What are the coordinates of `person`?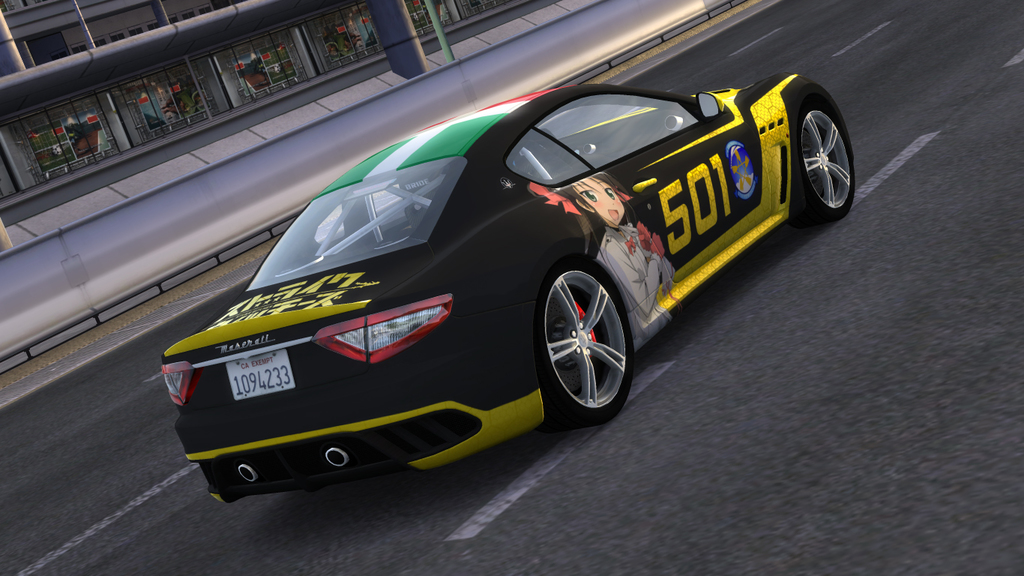
bbox(528, 171, 685, 347).
